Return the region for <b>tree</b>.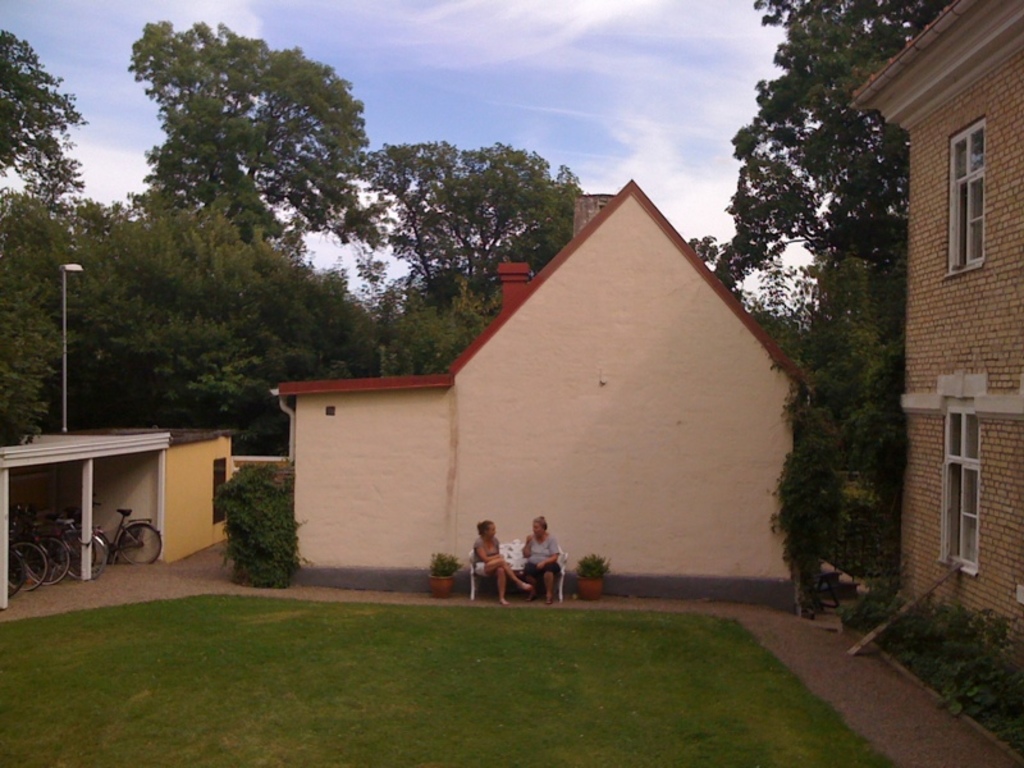
x1=681, y1=0, x2=951, y2=616.
